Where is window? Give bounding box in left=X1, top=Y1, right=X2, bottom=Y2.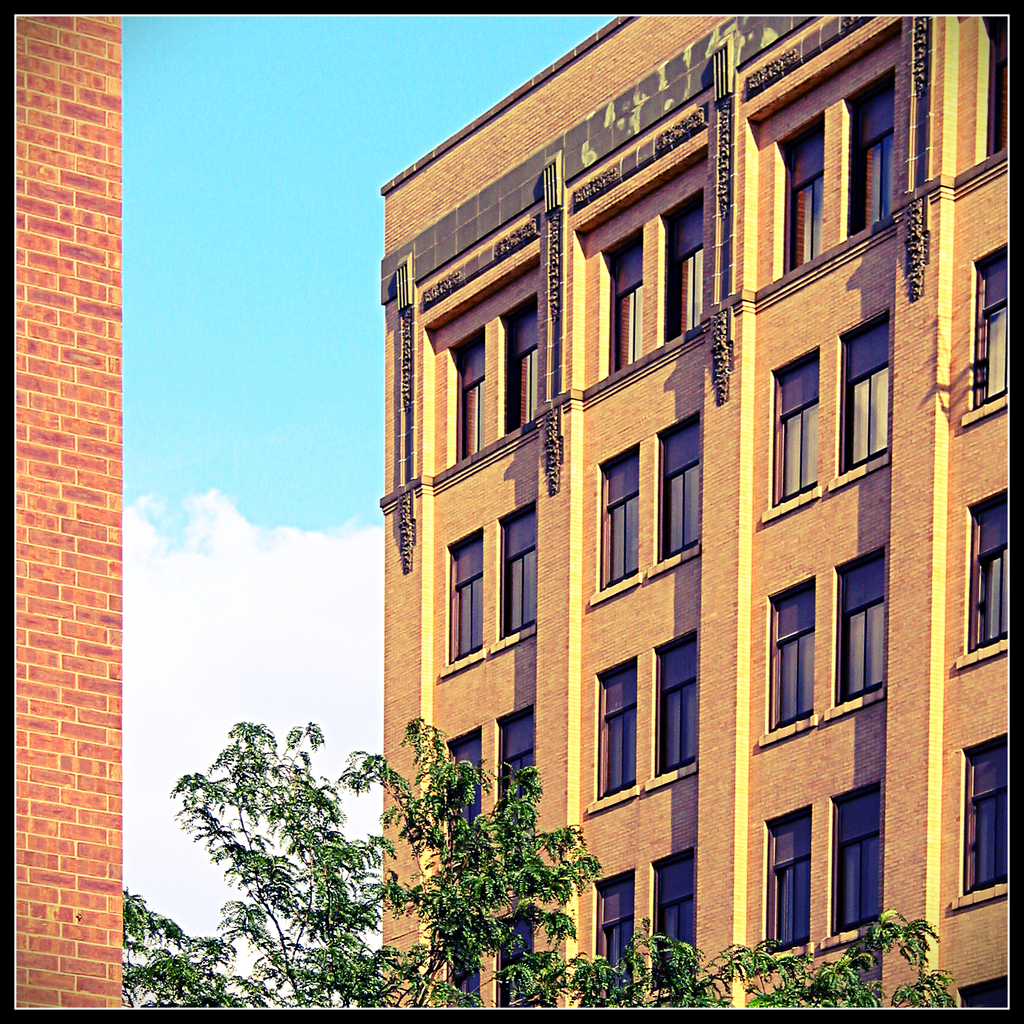
left=669, top=193, right=706, bottom=336.
